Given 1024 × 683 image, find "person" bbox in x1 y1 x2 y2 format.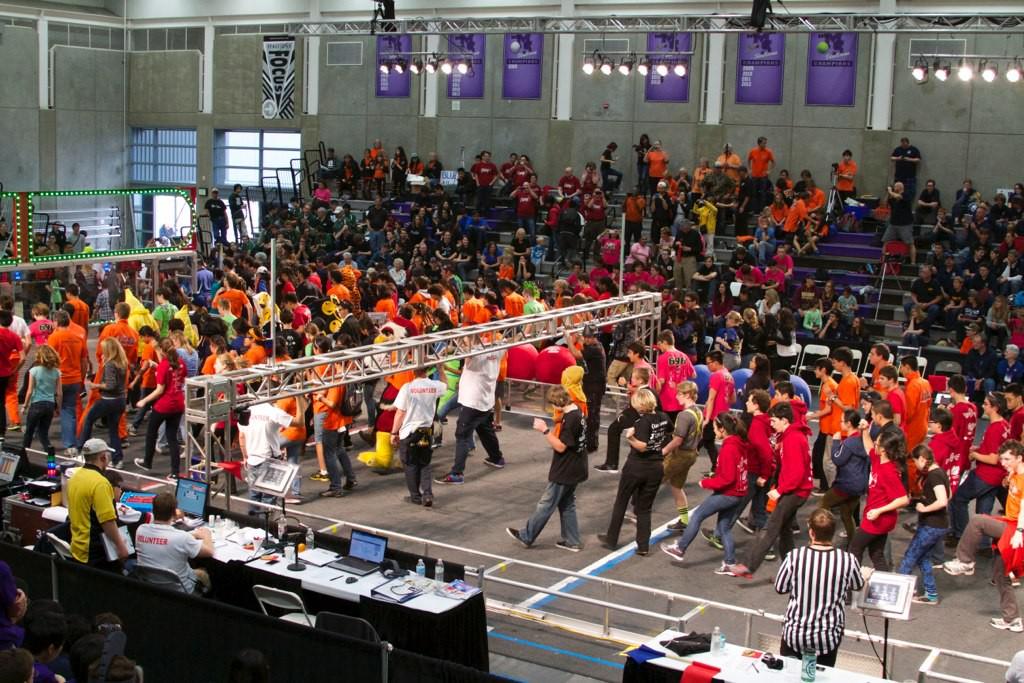
898 352 933 437.
